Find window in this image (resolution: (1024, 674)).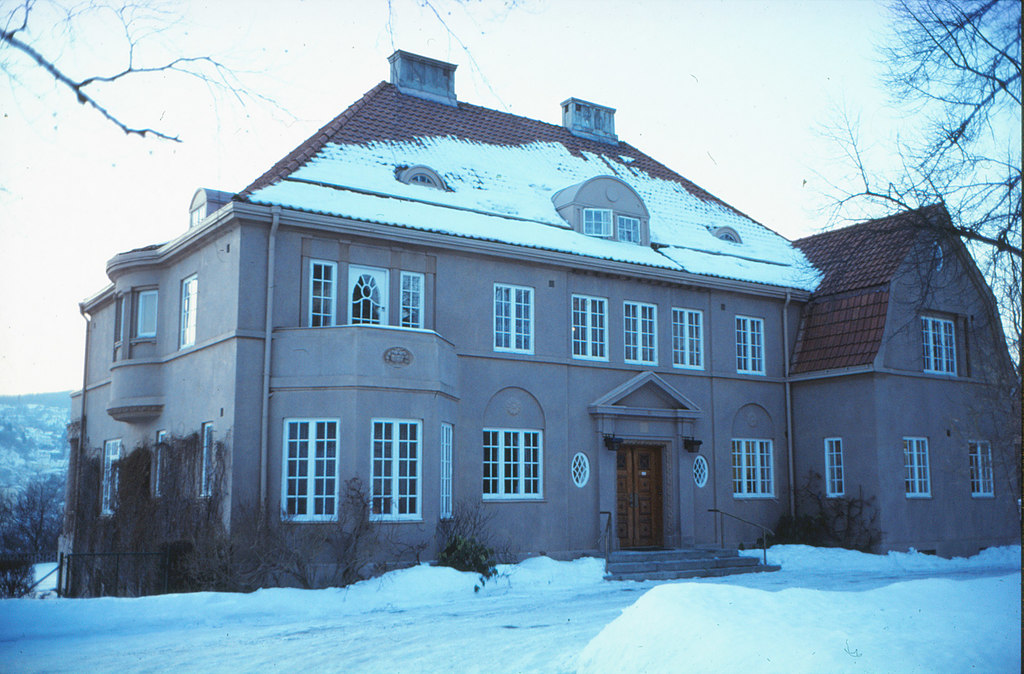
584/213/615/241.
